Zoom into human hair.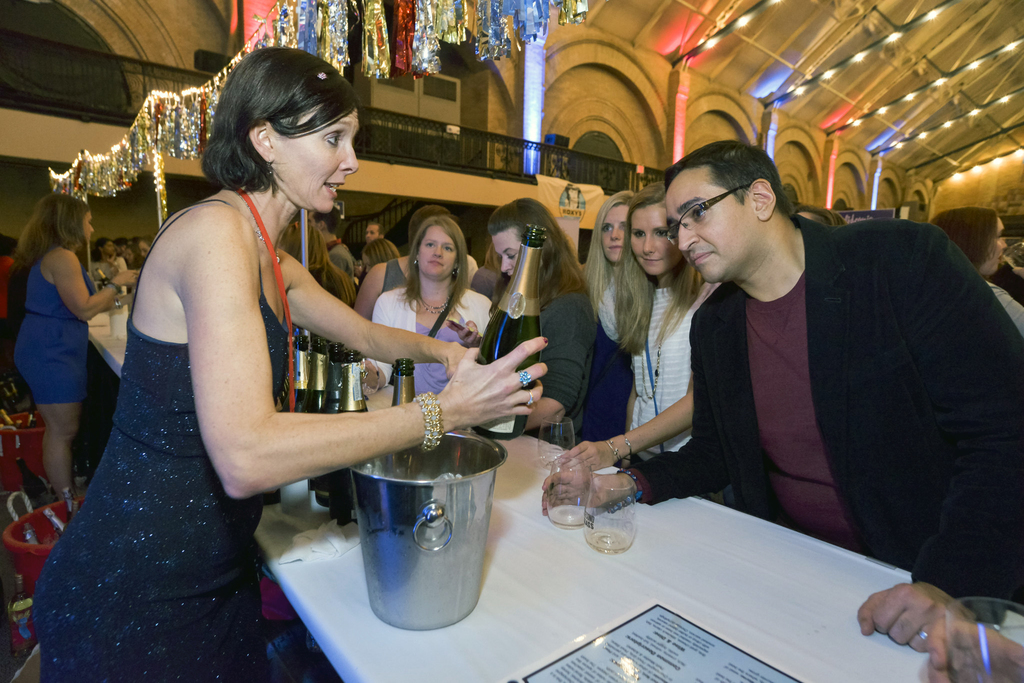
Zoom target: <region>798, 202, 848, 229</region>.
